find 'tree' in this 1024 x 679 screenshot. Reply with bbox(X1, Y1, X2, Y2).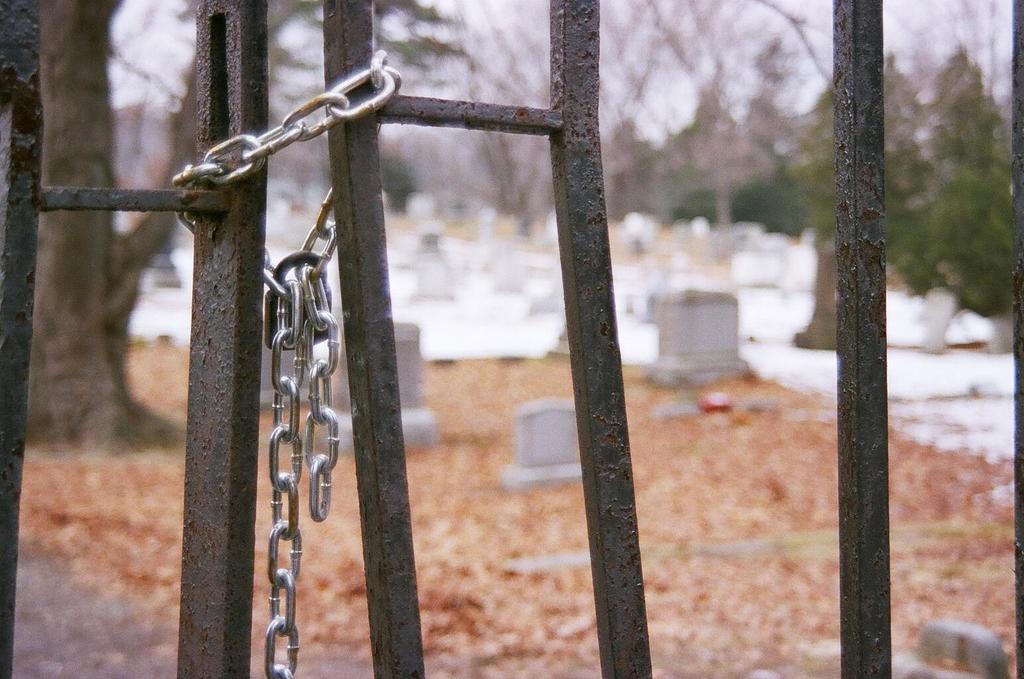
bbox(785, 48, 940, 289).
